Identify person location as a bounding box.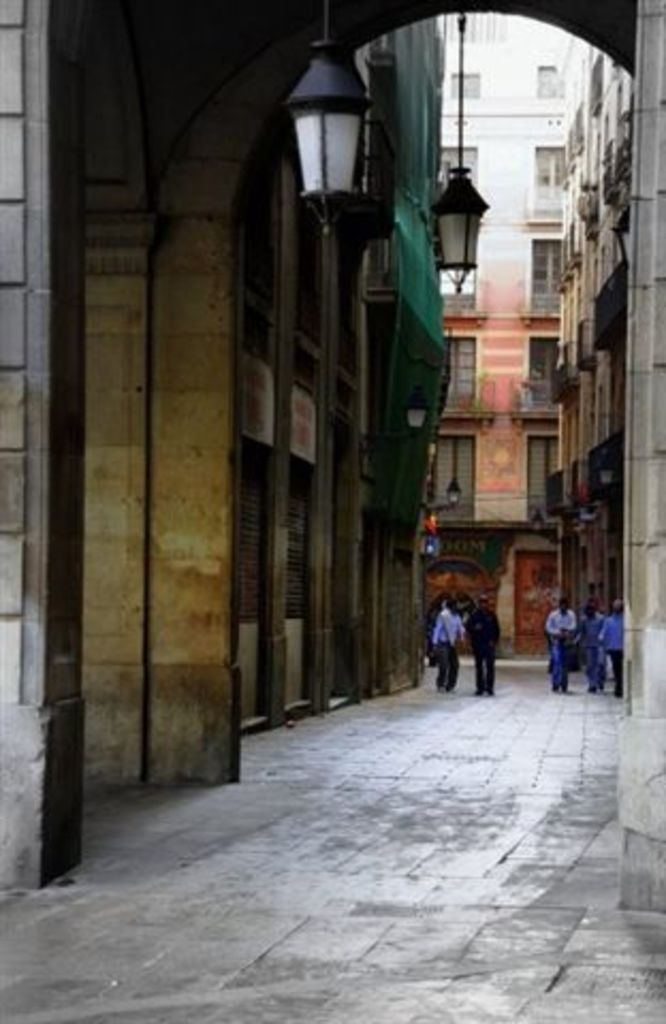
box=[544, 597, 583, 698].
